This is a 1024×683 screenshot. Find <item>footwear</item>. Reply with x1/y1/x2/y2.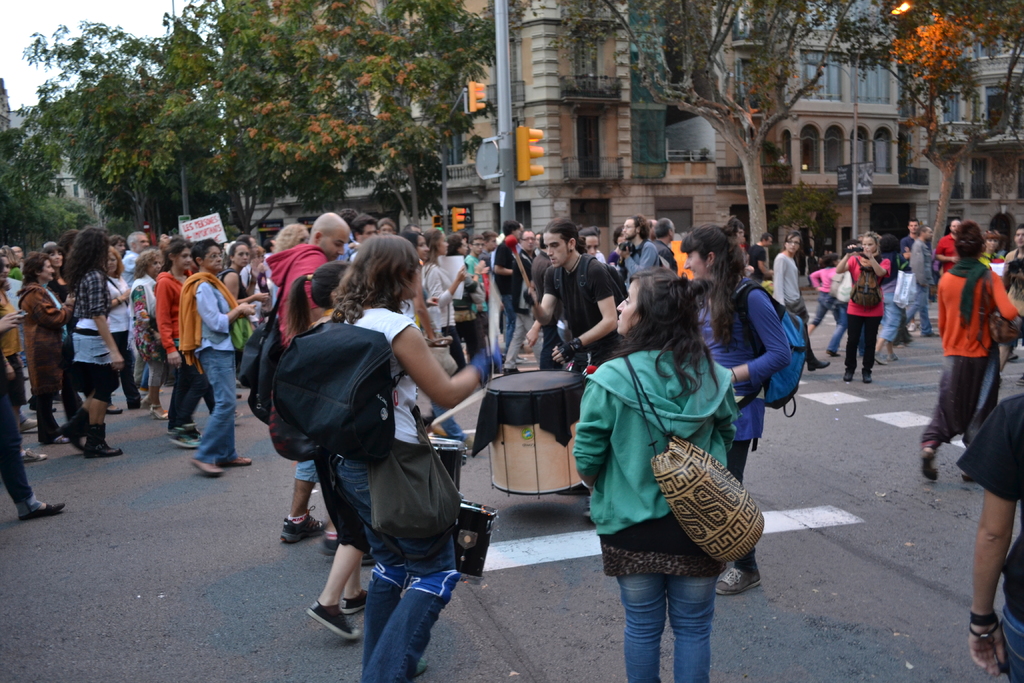
829/349/841/359.
